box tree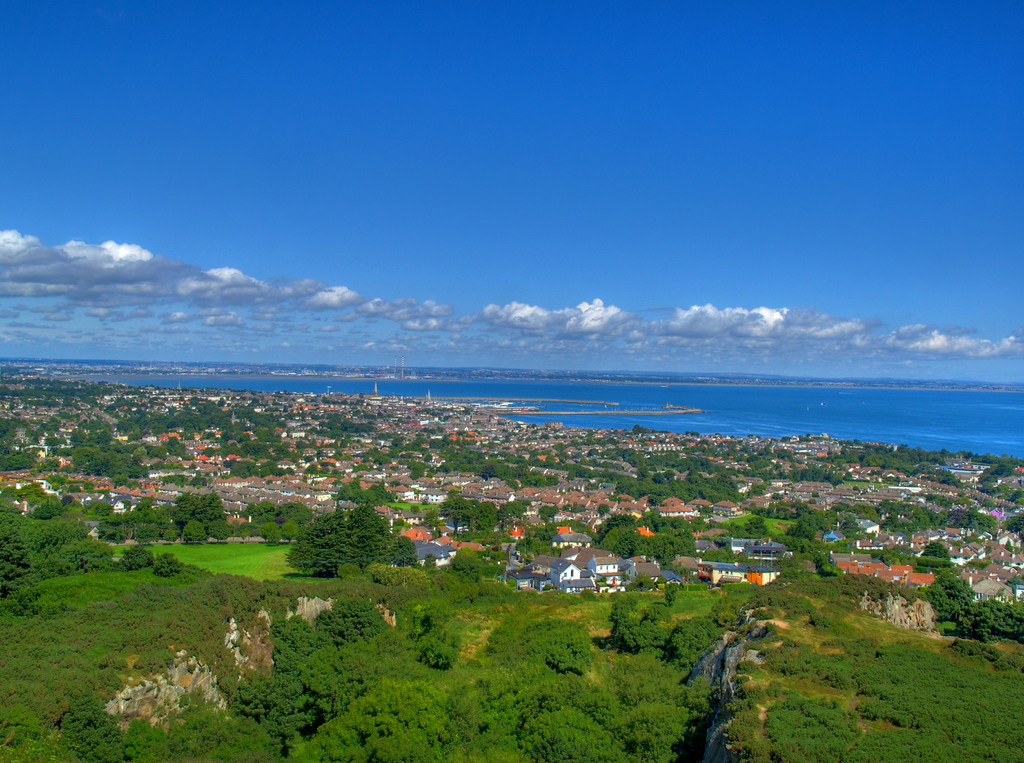
(left=662, top=582, right=681, bottom=610)
